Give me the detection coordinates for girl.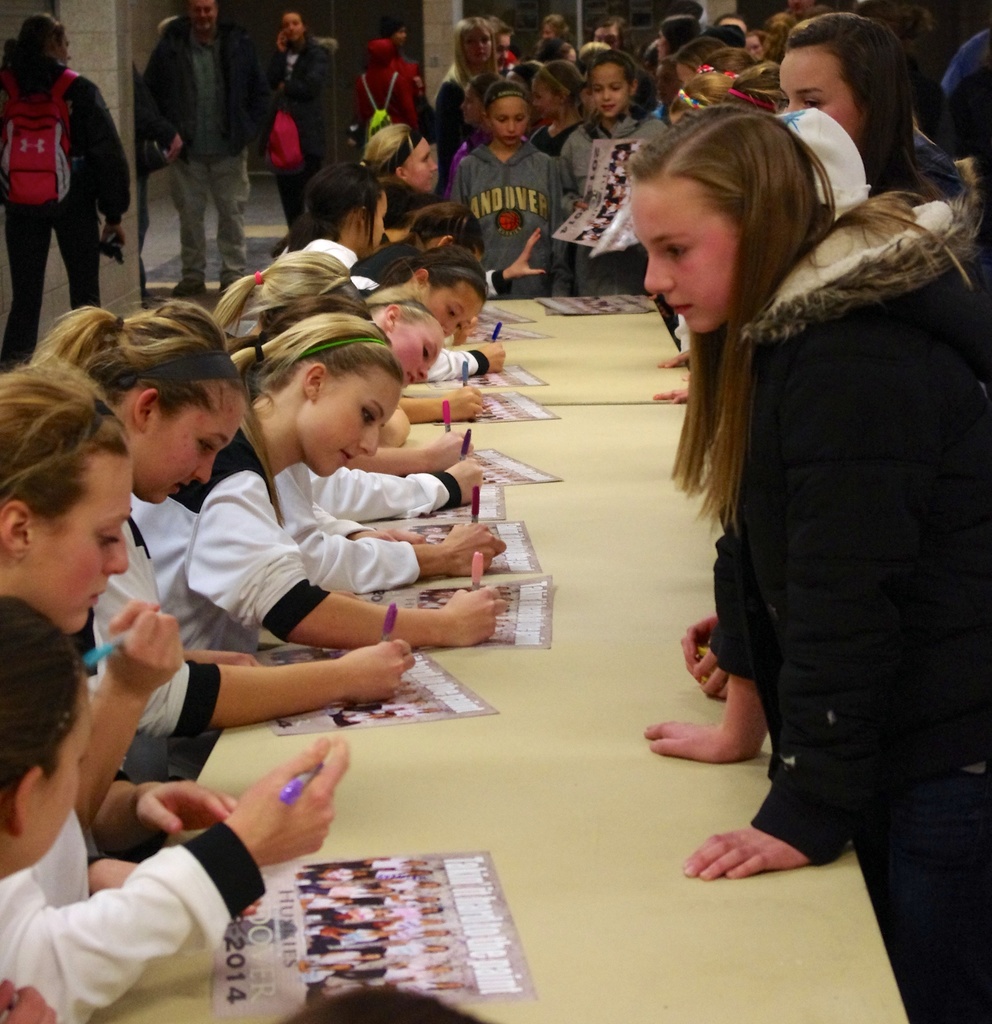
BBox(264, 165, 385, 273).
